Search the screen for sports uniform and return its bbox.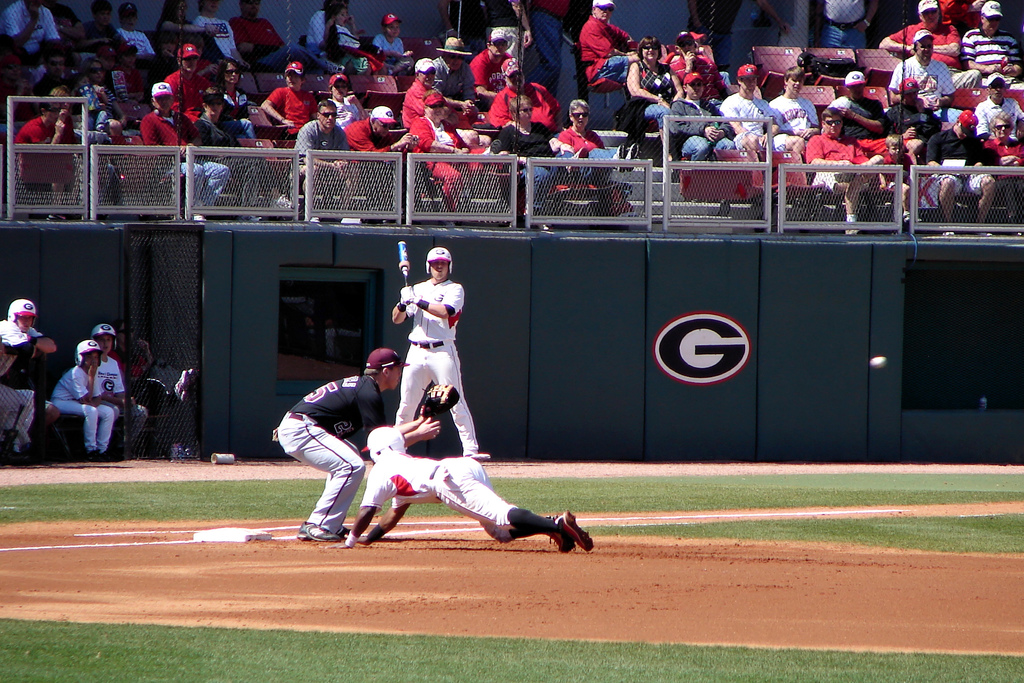
Found: box(327, 88, 374, 137).
